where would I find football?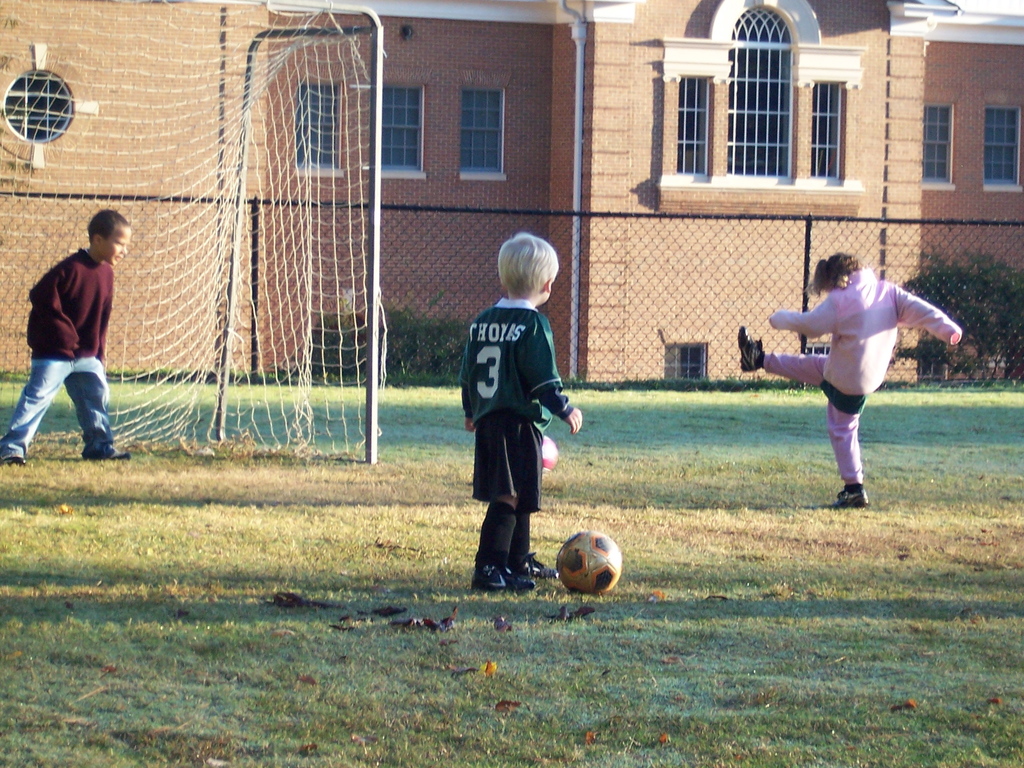
At x1=555 y1=531 x2=620 y2=600.
